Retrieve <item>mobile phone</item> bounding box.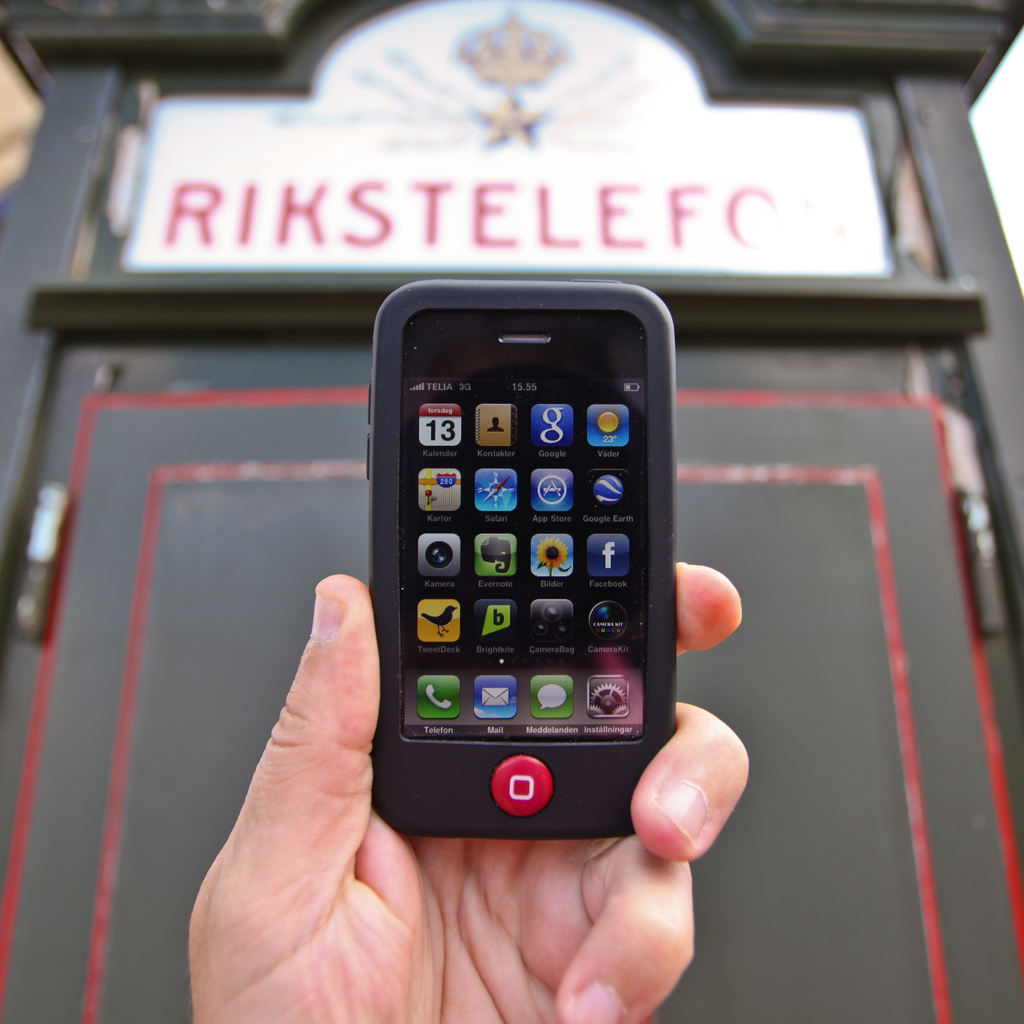
Bounding box: select_region(367, 272, 675, 844).
